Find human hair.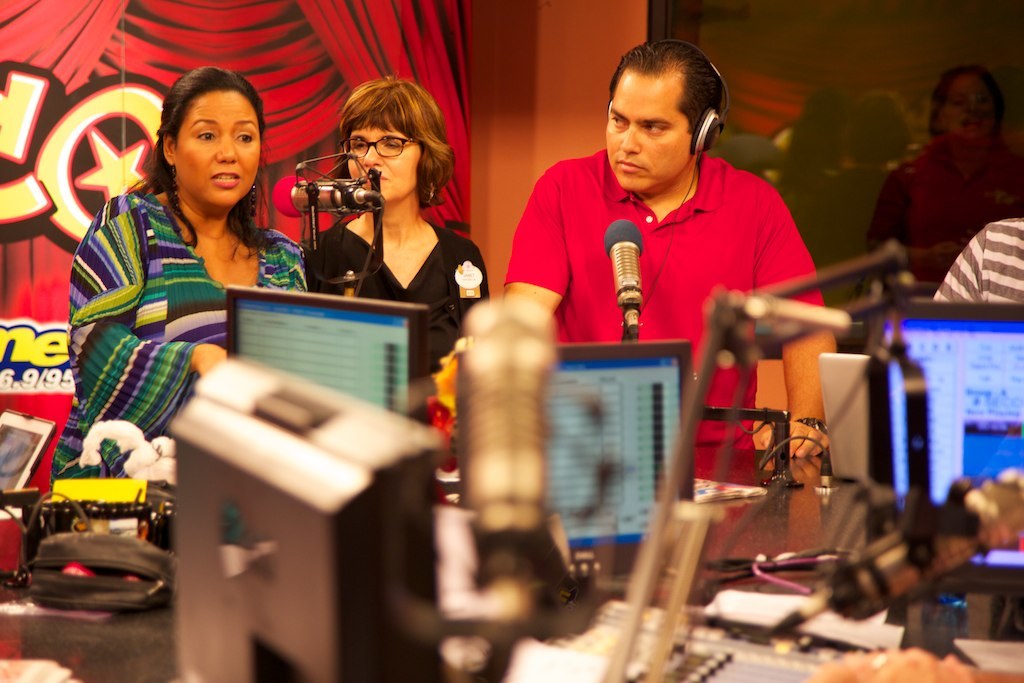
[x1=119, y1=64, x2=273, y2=253].
